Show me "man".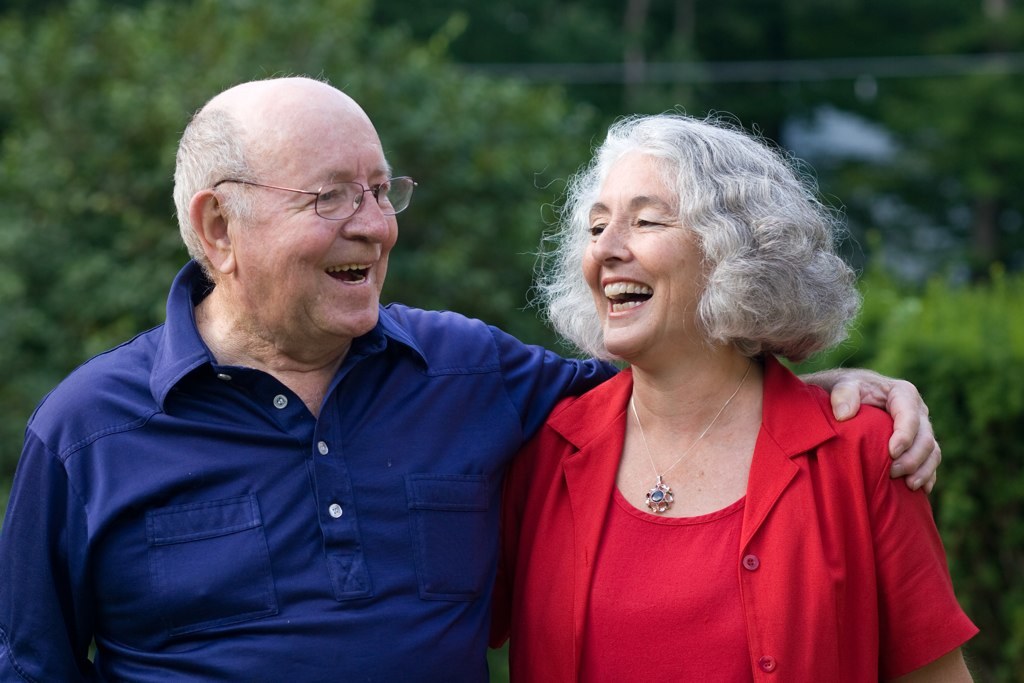
"man" is here: 0:72:946:682.
